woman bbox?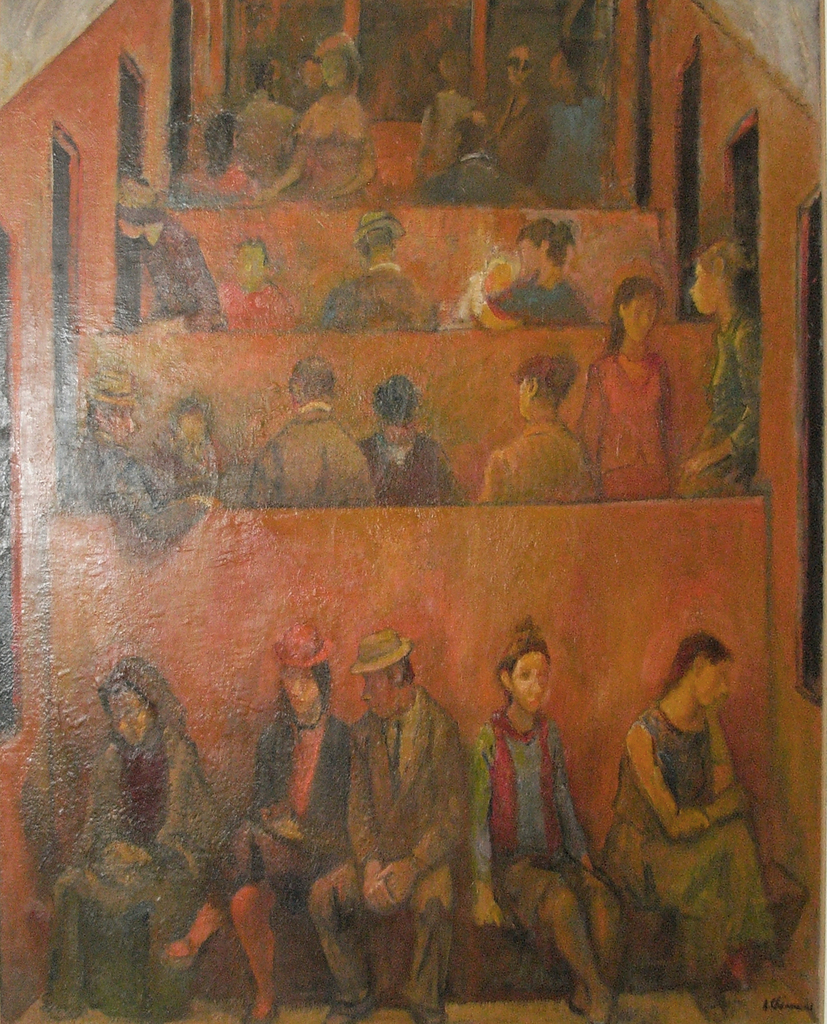
[left=484, top=348, right=596, bottom=505]
